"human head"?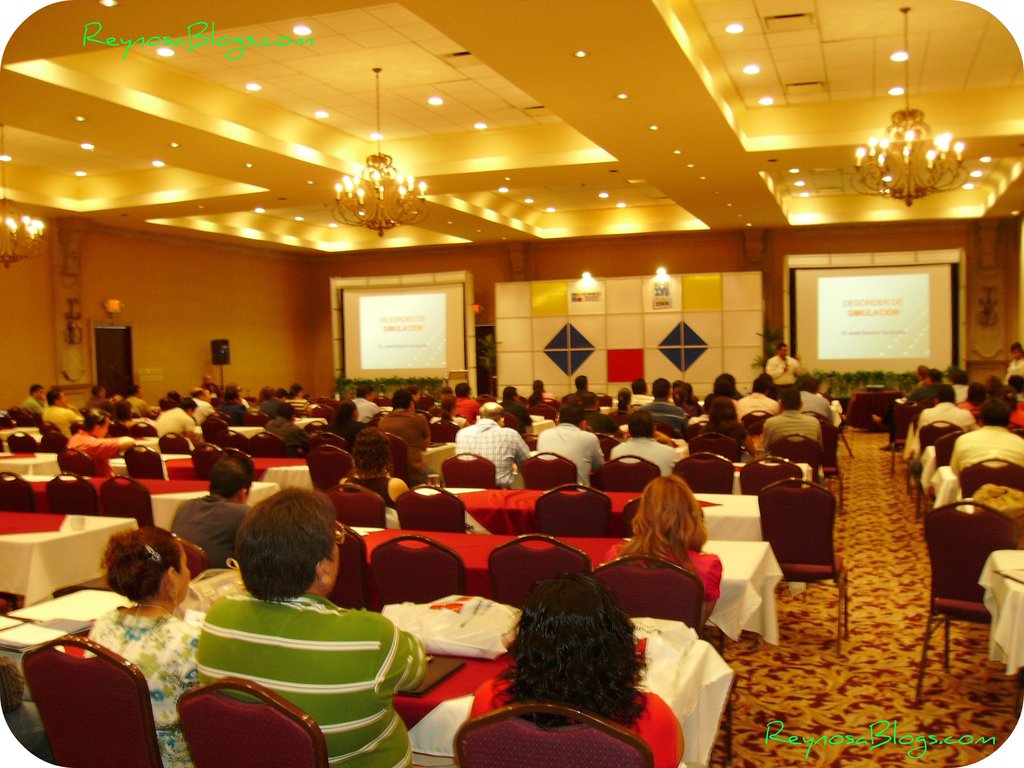
box(645, 378, 671, 400)
